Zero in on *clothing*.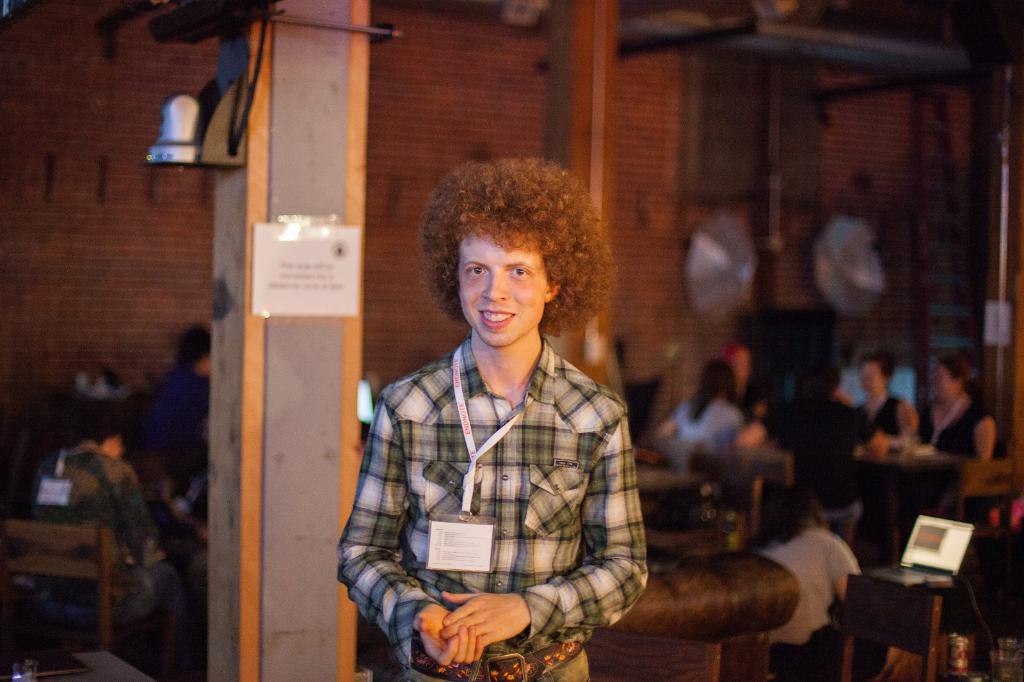
Zeroed in: bbox=(685, 401, 744, 442).
